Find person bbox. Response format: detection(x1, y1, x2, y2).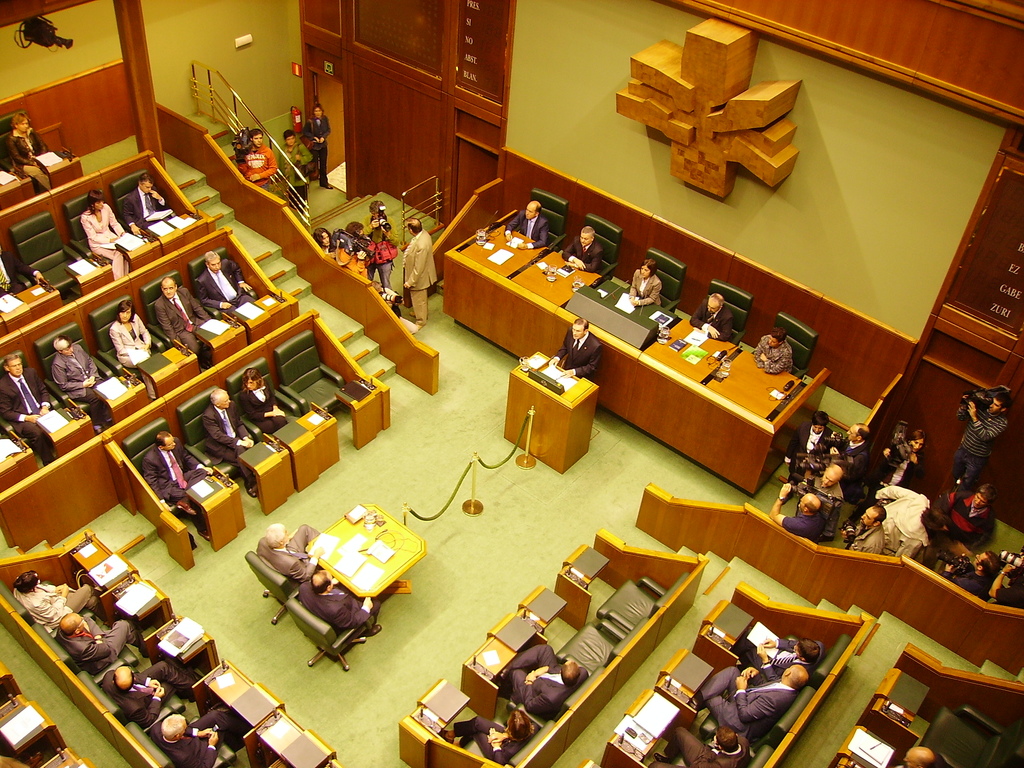
detection(666, 726, 756, 767).
